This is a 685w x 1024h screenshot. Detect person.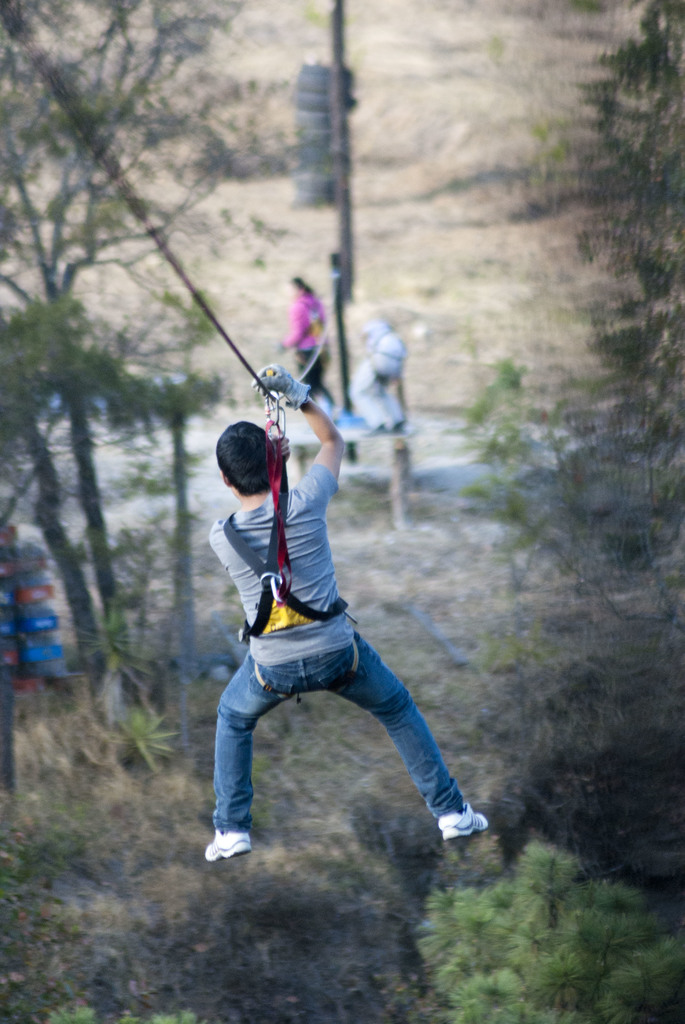
x1=201, y1=378, x2=459, y2=874.
